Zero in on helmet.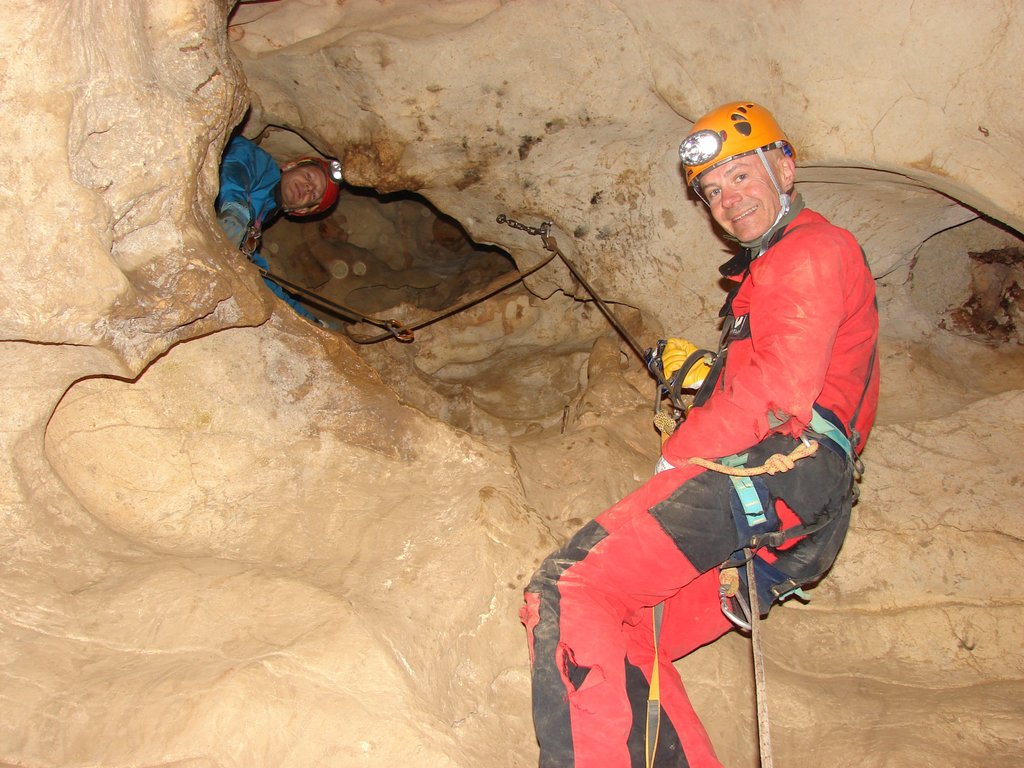
Zeroed in: bbox=[669, 101, 806, 253].
